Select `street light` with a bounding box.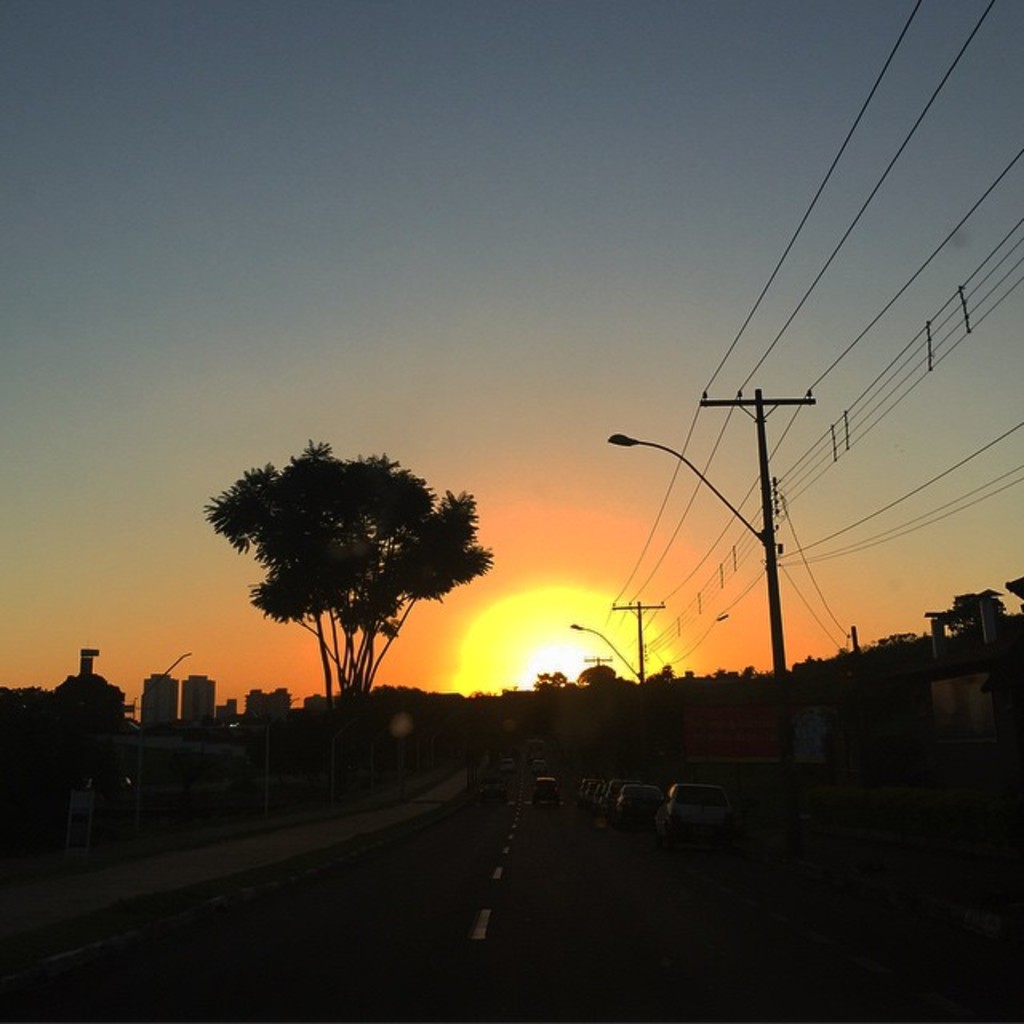
<bbox>570, 621, 646, 688</bbox>.
